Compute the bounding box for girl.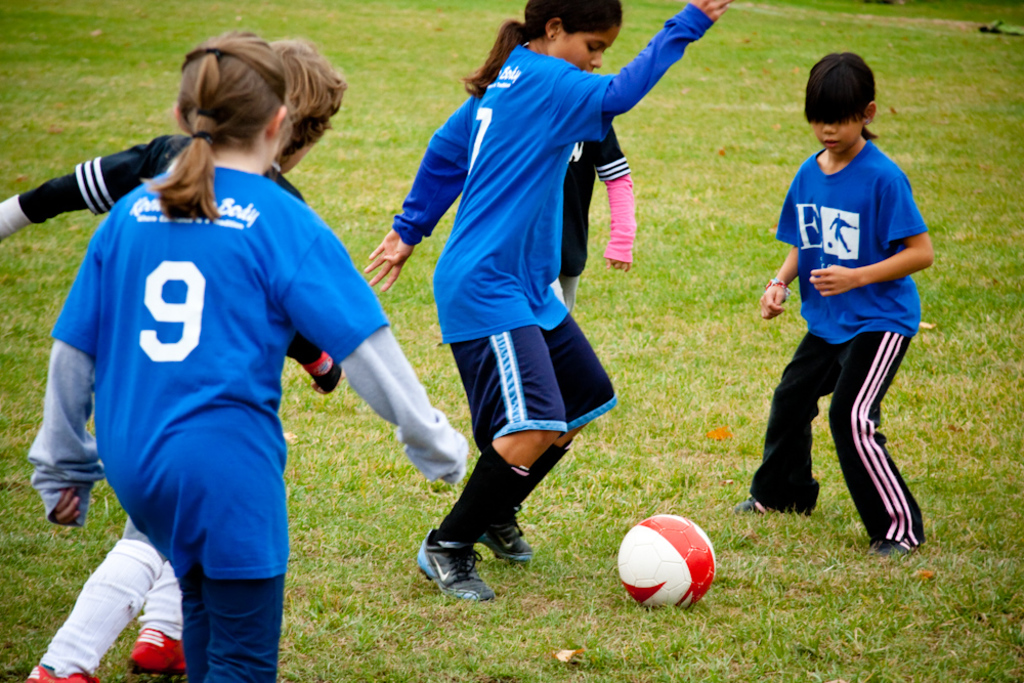
locate(25, 26, 469, 682).
